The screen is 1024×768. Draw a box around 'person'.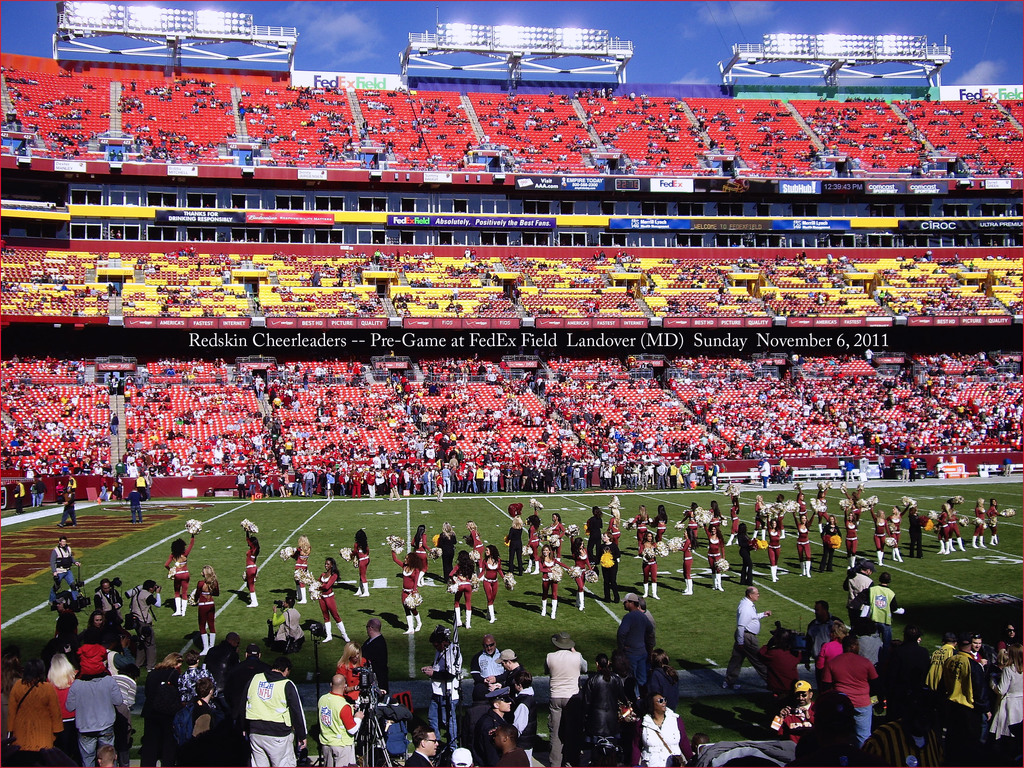
391:547:422:636.
